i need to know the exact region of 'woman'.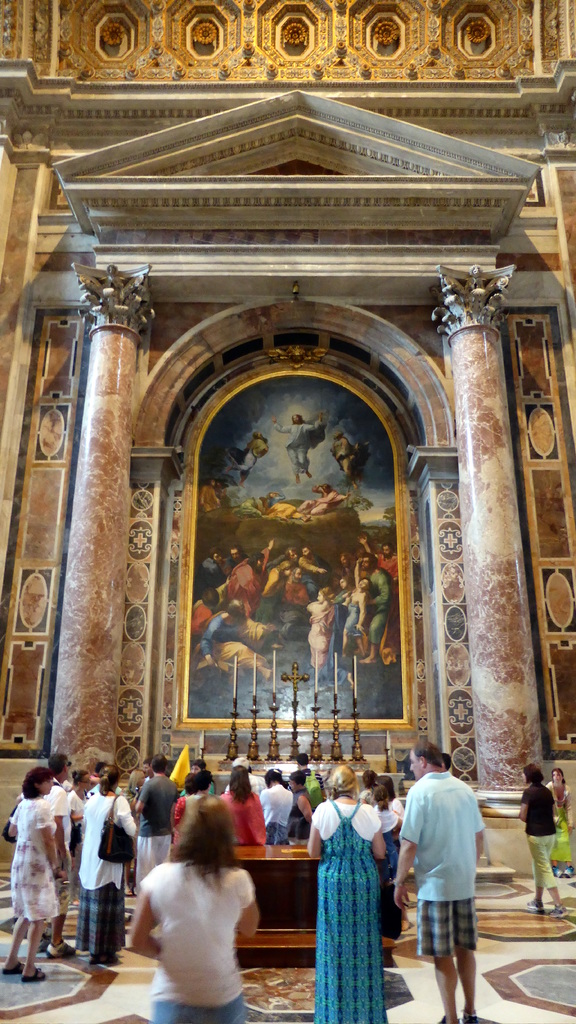
Region: [left=538, top=764, right=575, bottom=881].
